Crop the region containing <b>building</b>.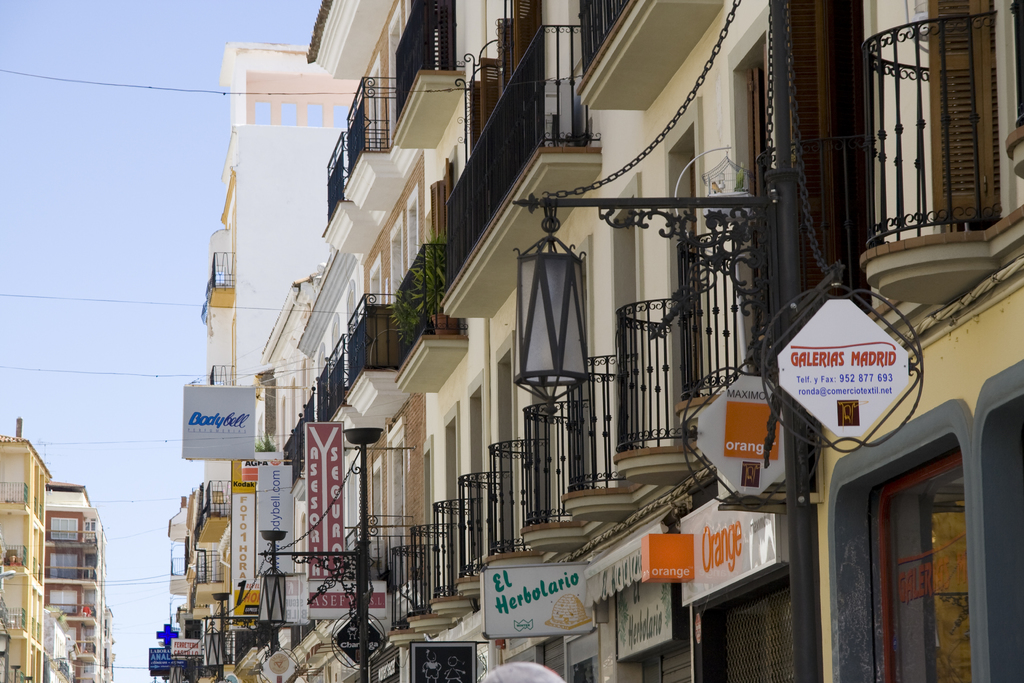
Crop region: (168,494,195,632).
